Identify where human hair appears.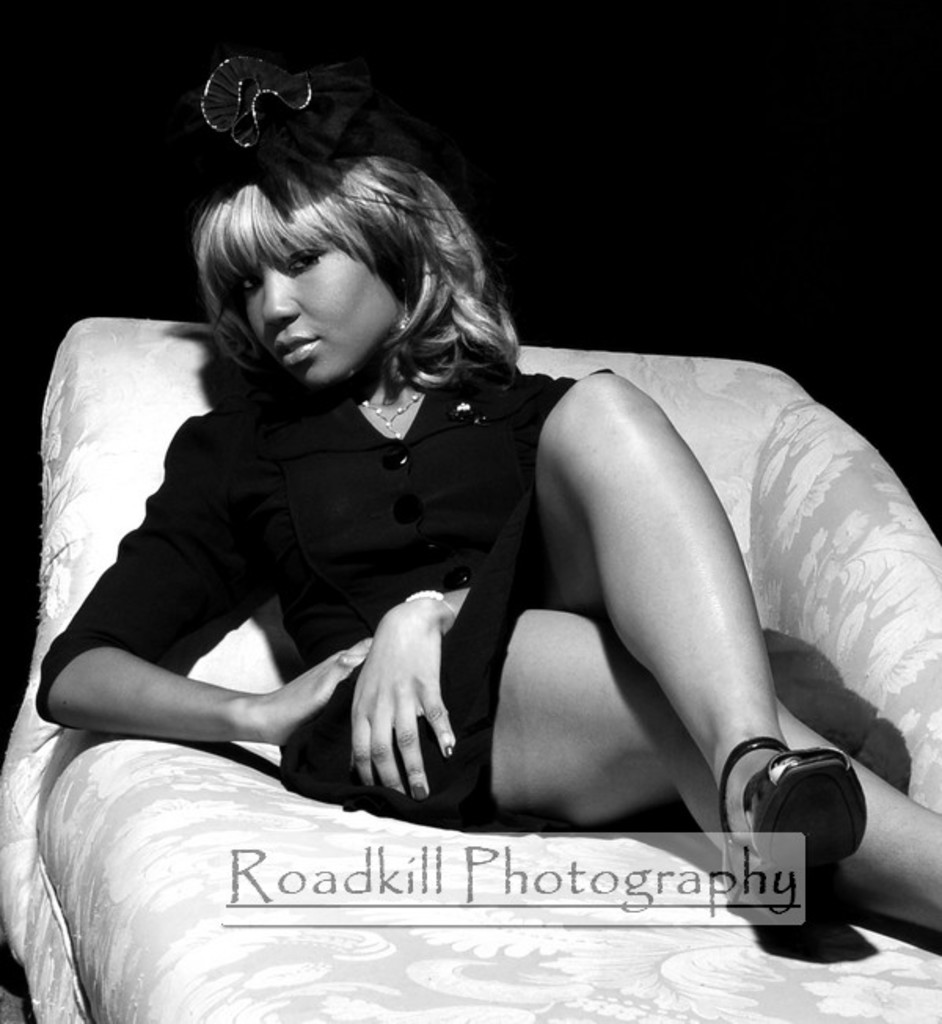
Appears at {"x1": 184, "y1": 49, "x2": 510, "y2": 536}.
